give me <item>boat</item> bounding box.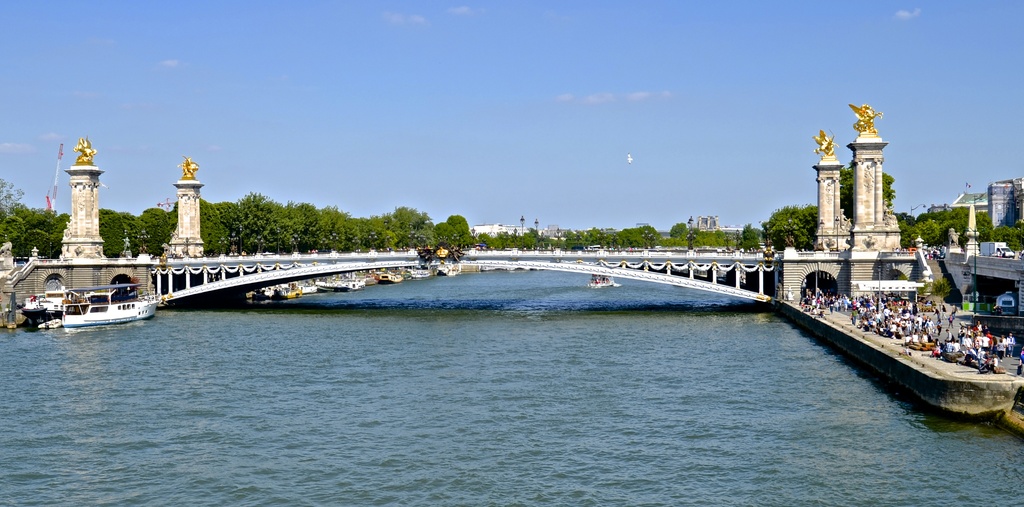
region(59, 297, 161, 322).
